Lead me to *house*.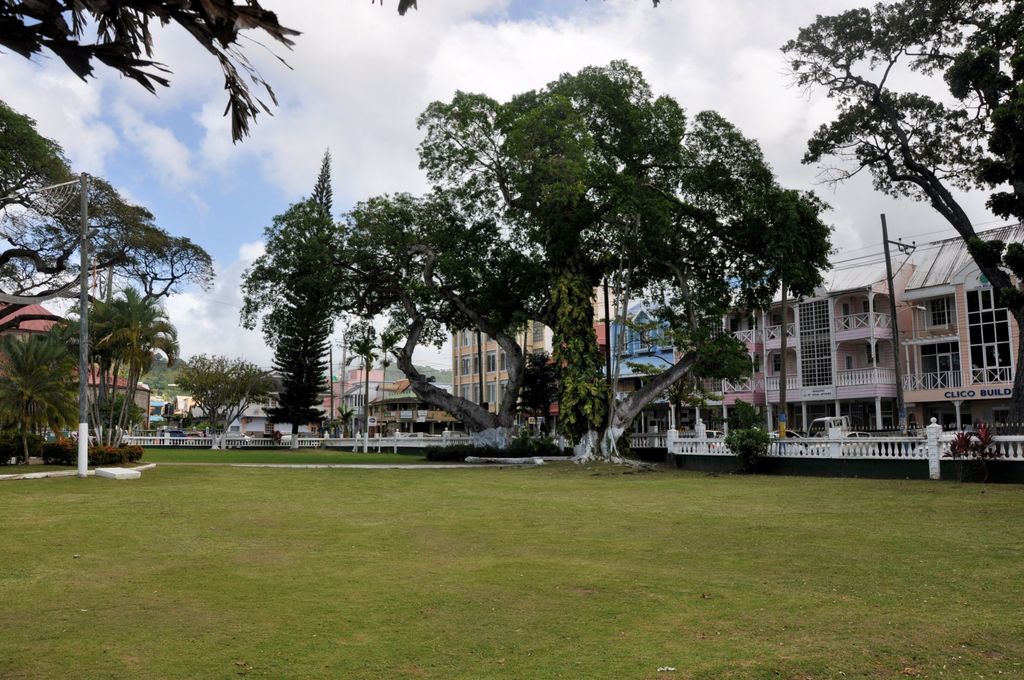
Lead to crop(452, 298, 544, 423).
